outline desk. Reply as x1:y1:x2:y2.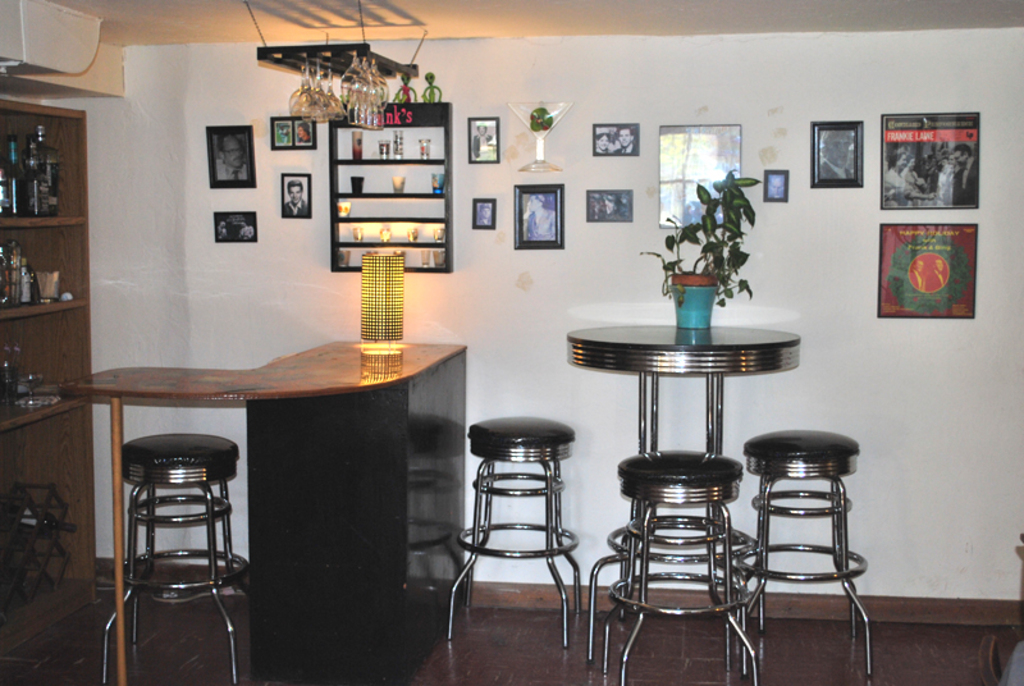
63:339:467:685.
